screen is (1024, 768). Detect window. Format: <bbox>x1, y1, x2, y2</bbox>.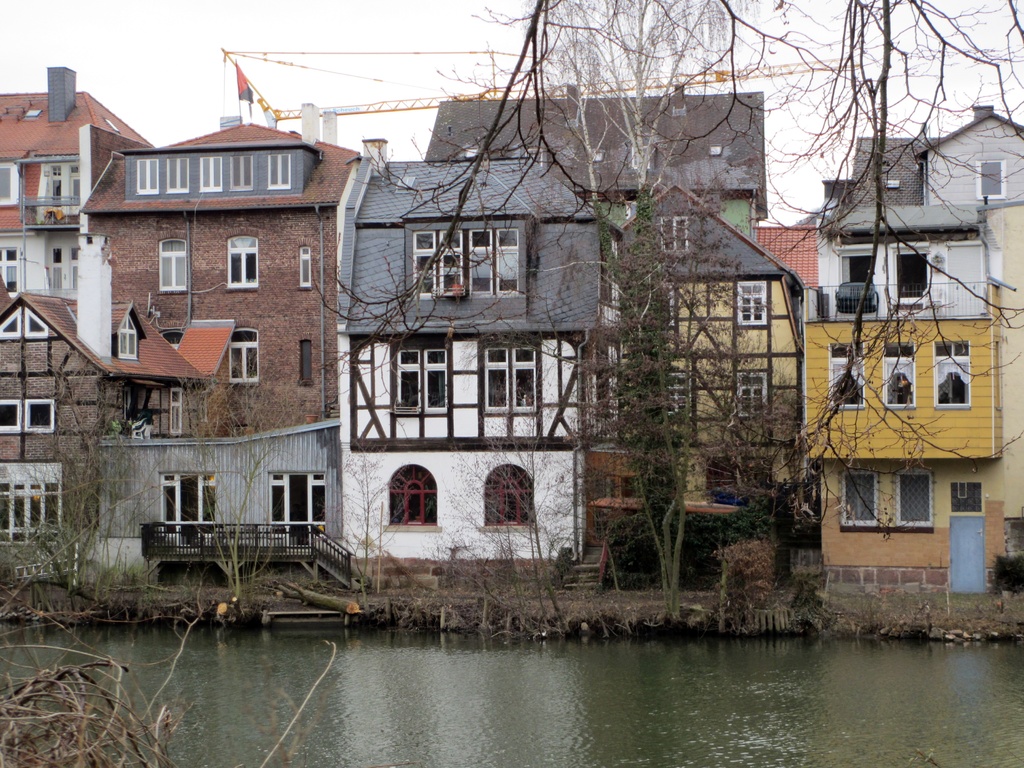
<bbox>269, 155, 291, 193</bbox>.
